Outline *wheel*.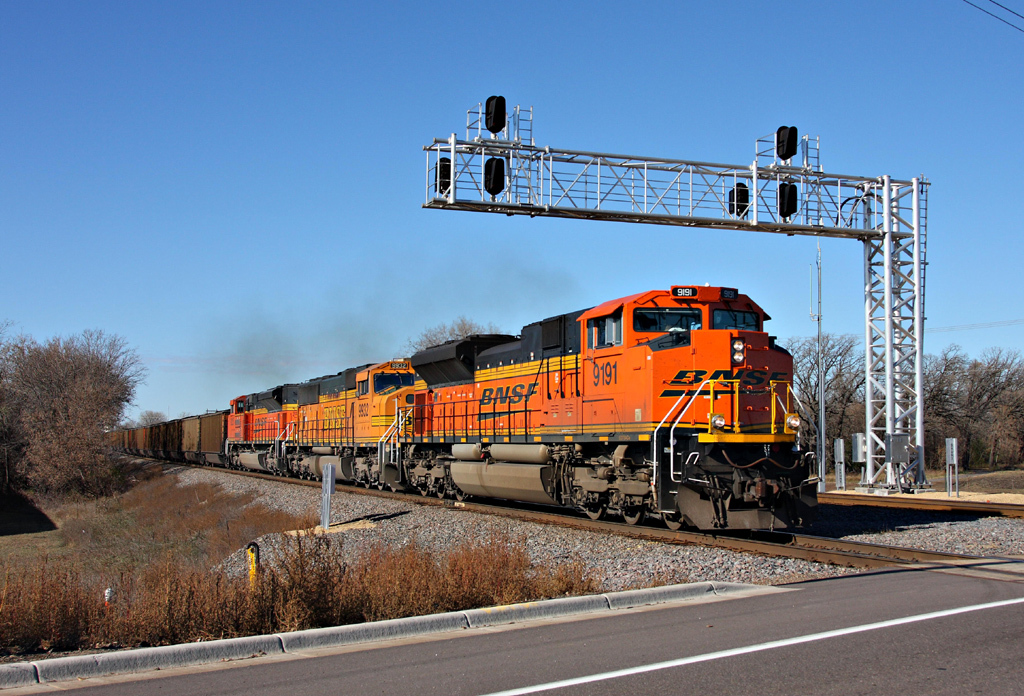
Outline: 364/480/371/486.
